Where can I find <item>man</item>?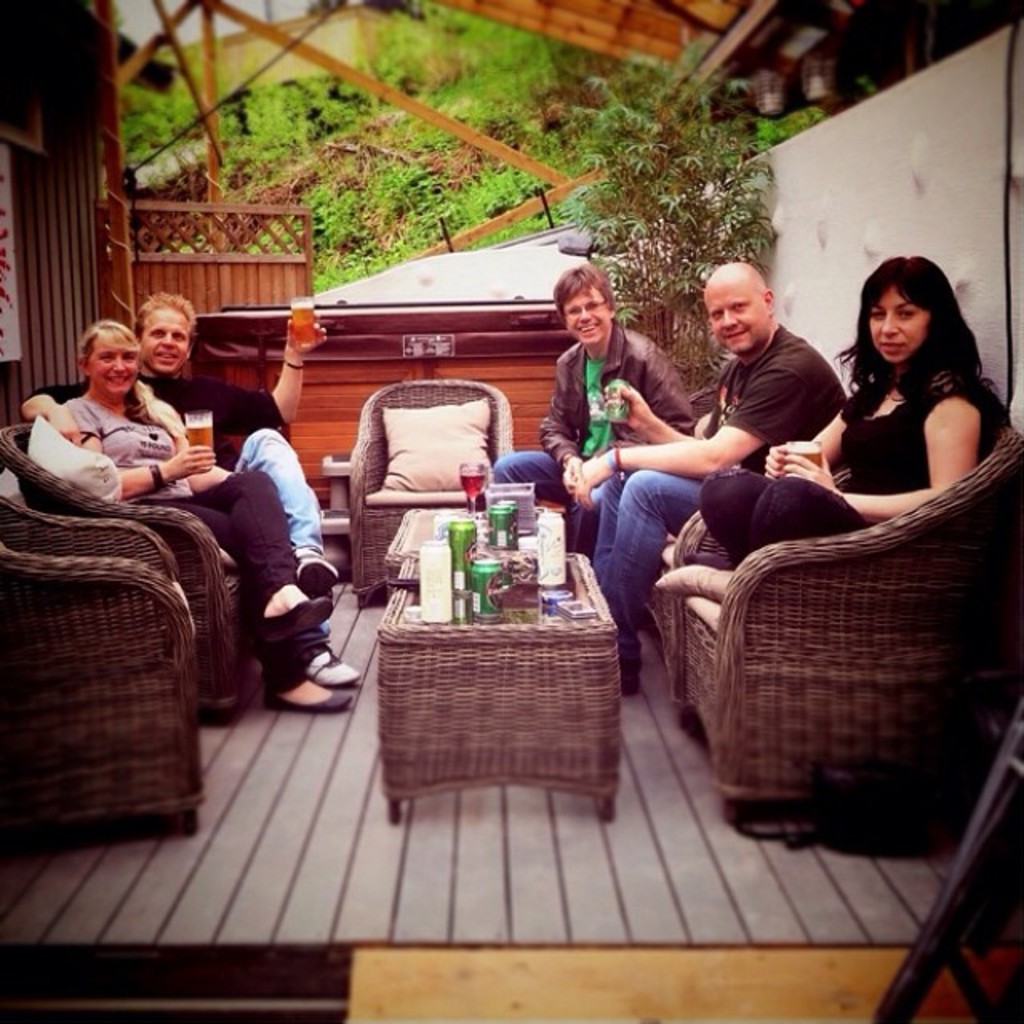
You can find it at 488/264/694/563.
